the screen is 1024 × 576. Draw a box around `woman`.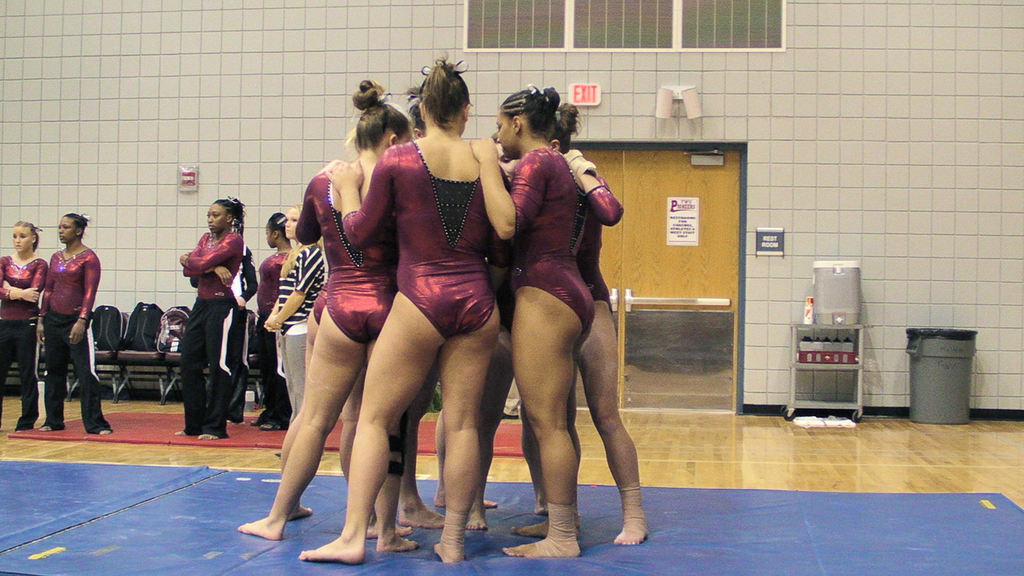
<box>300,52,515,564</box>.
